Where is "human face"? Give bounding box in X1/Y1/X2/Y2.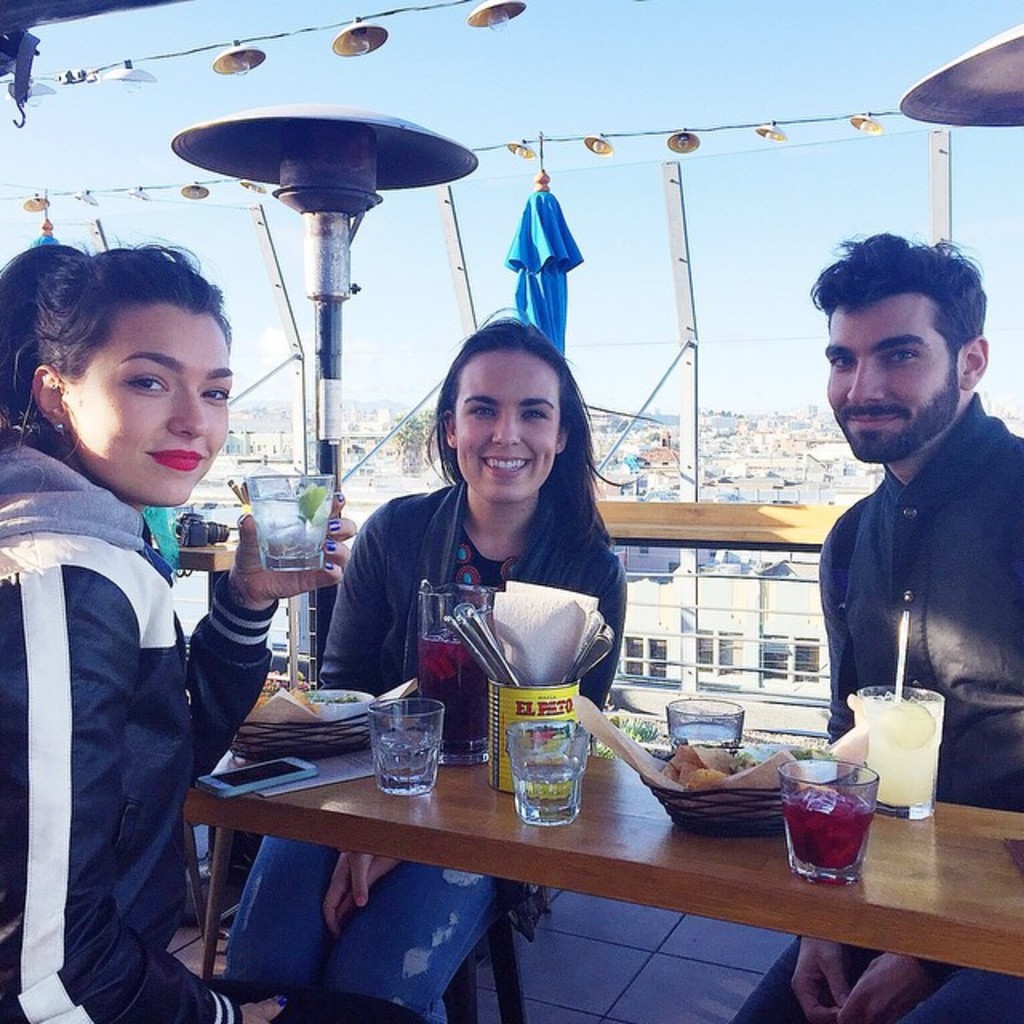
827/294/957/462.
